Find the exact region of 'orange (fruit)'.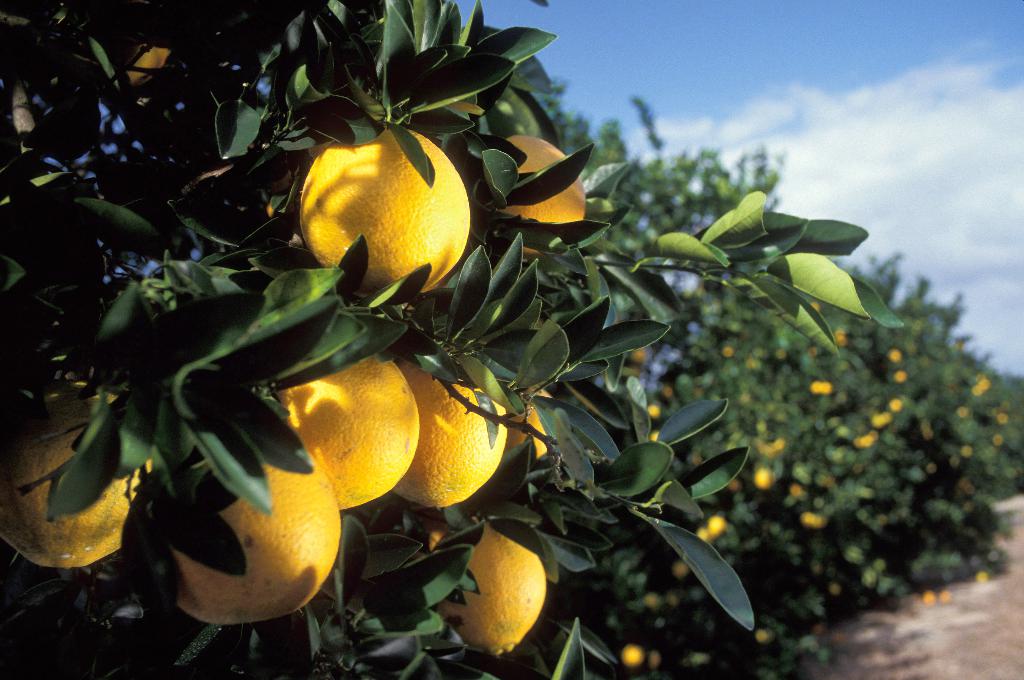
Exact region: box=[854, 428, 877, 445].
